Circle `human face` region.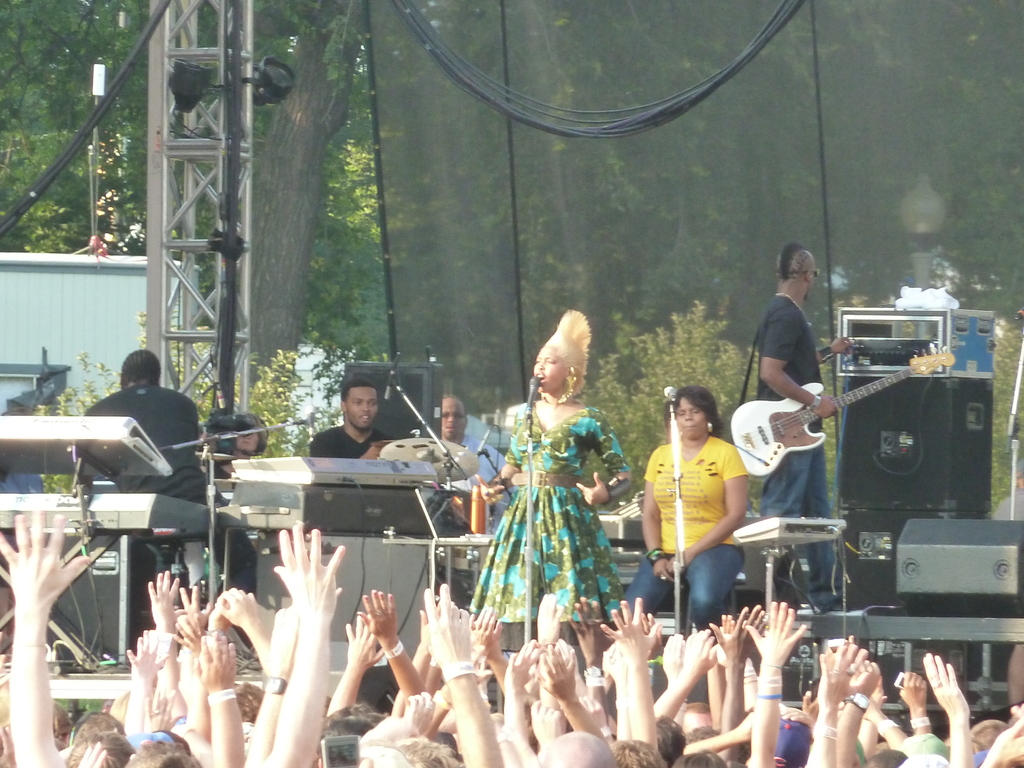
Region: <box>345,385,378,432</box>.
